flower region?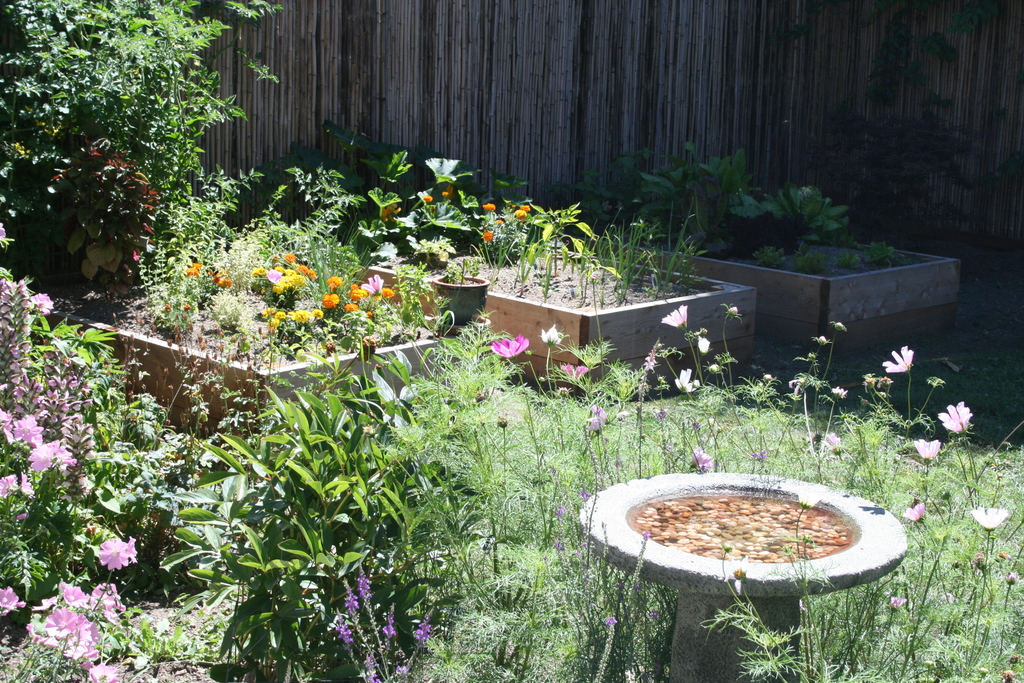
{"x1": 97, "y1": 536, "x2": 134, "y2": 573}
